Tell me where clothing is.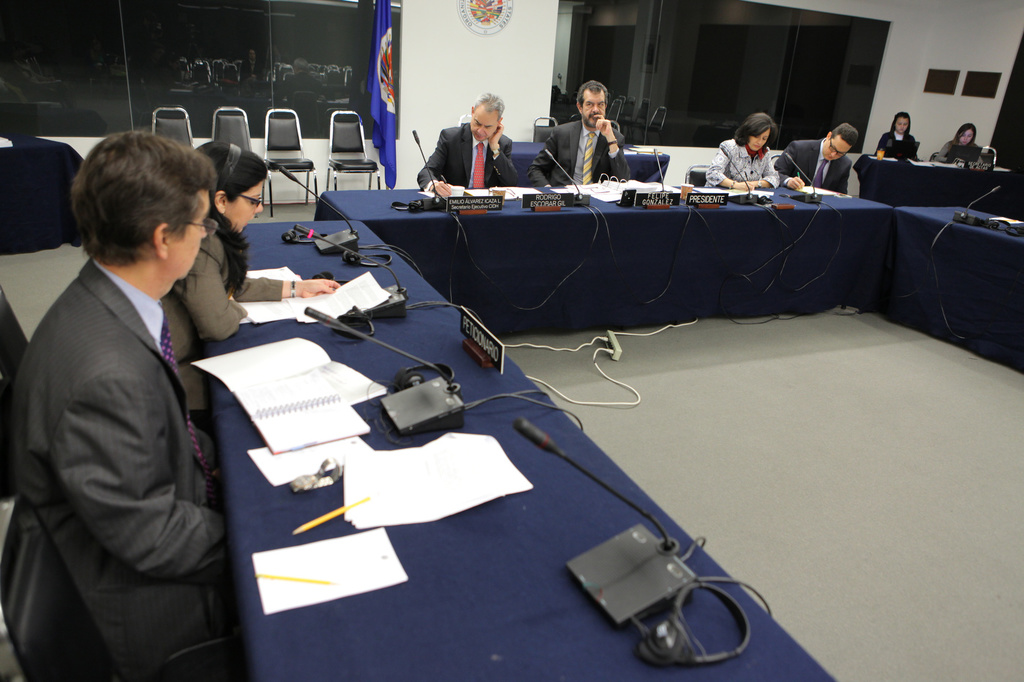
clothing is at (782, 137, 848, 197).
